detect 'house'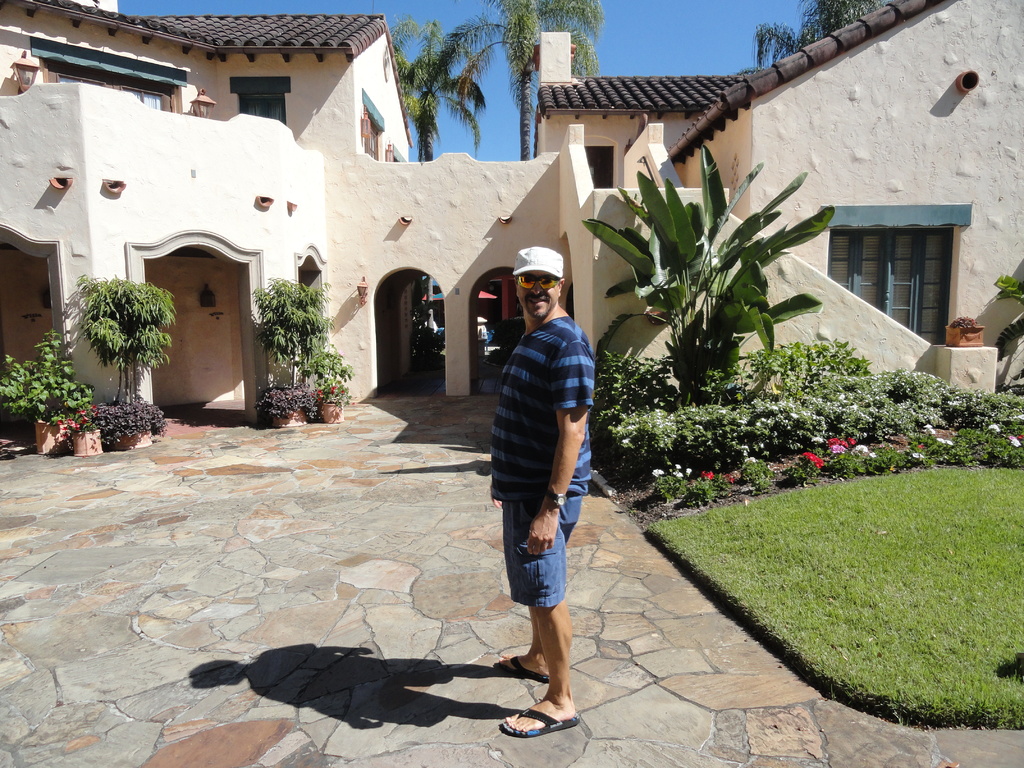
662, 0, 1023, 385
